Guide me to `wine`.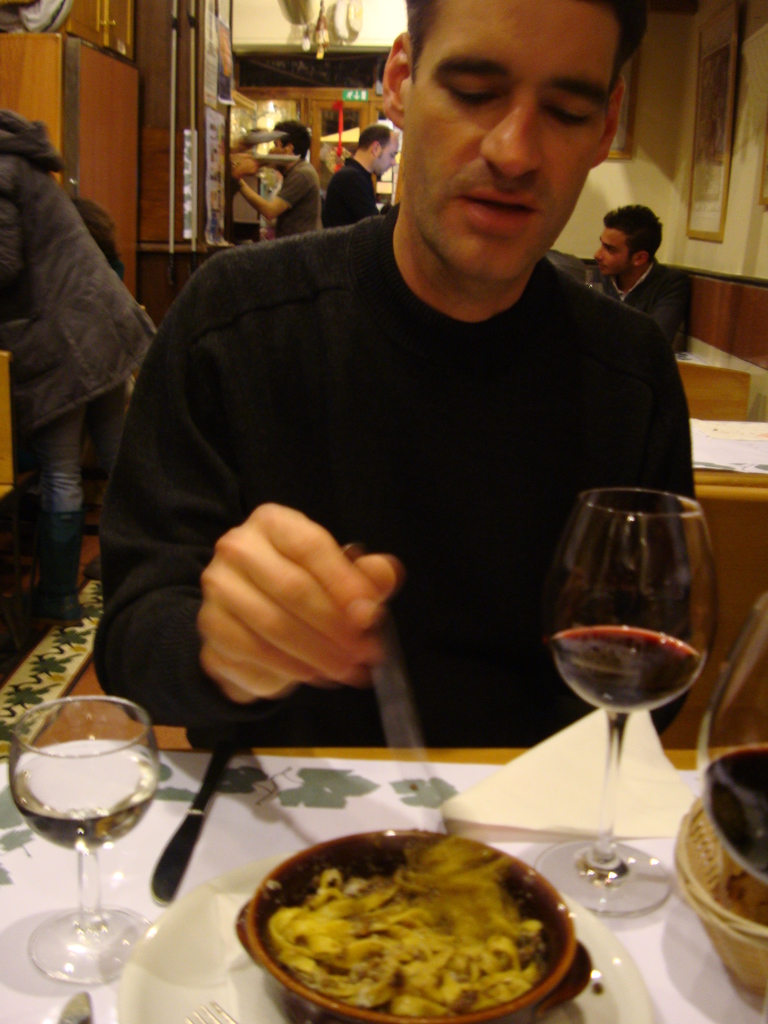
Guidance: (10,744,162,852).
